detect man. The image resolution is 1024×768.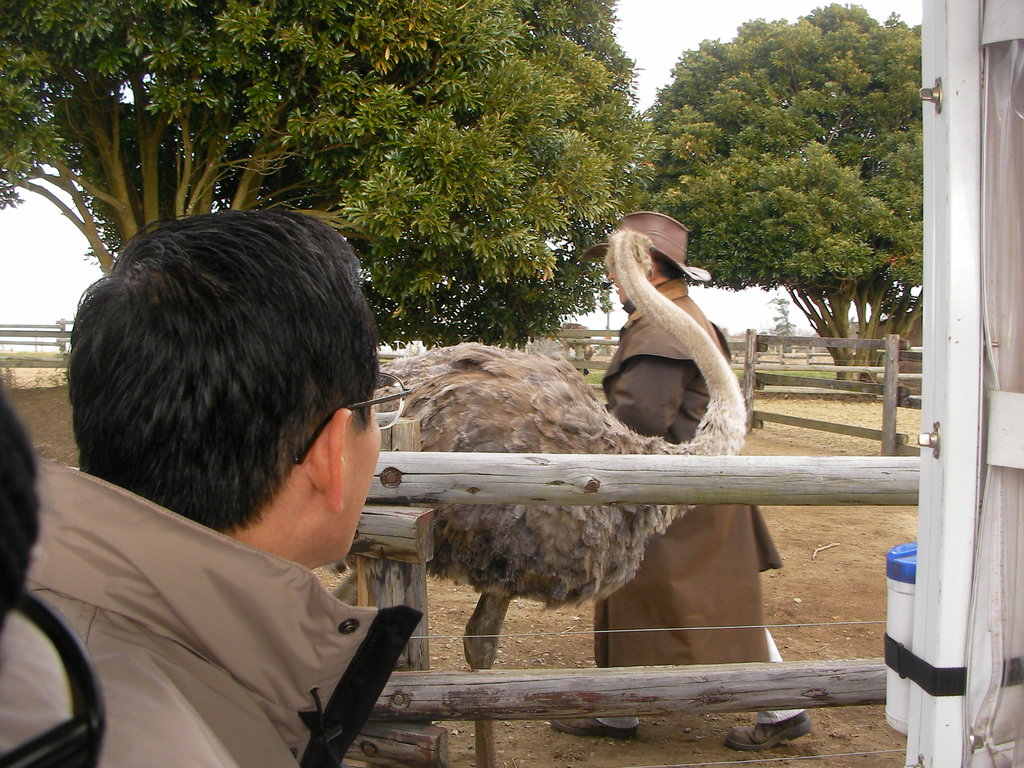
<region>0, 212, 382, 767</region>.
